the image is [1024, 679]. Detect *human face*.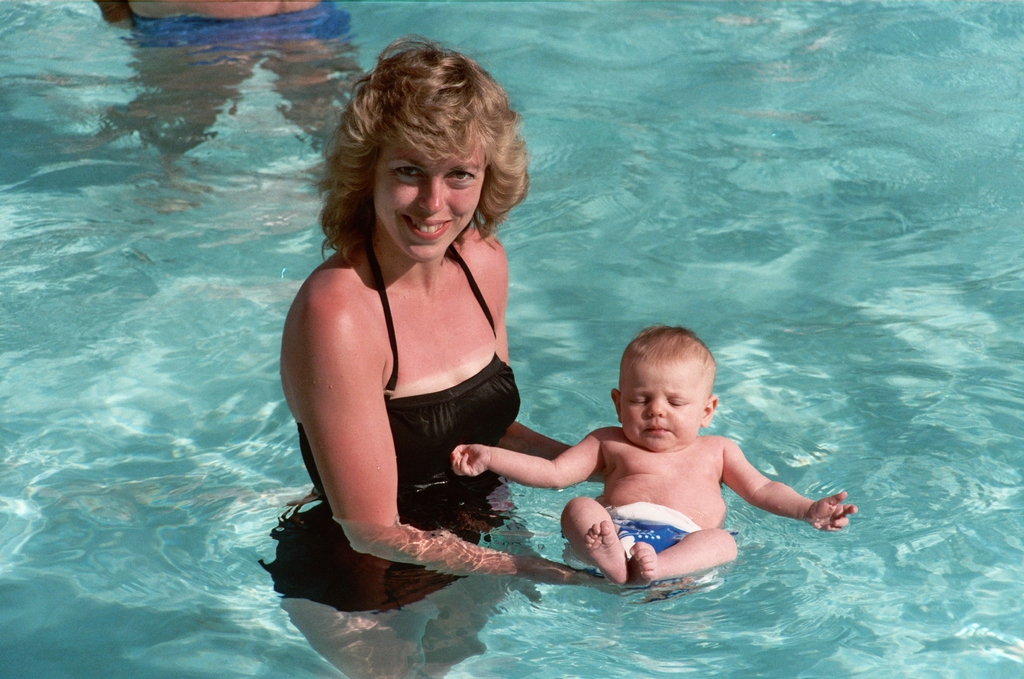
Detection: (377, 130, 486, 261).
